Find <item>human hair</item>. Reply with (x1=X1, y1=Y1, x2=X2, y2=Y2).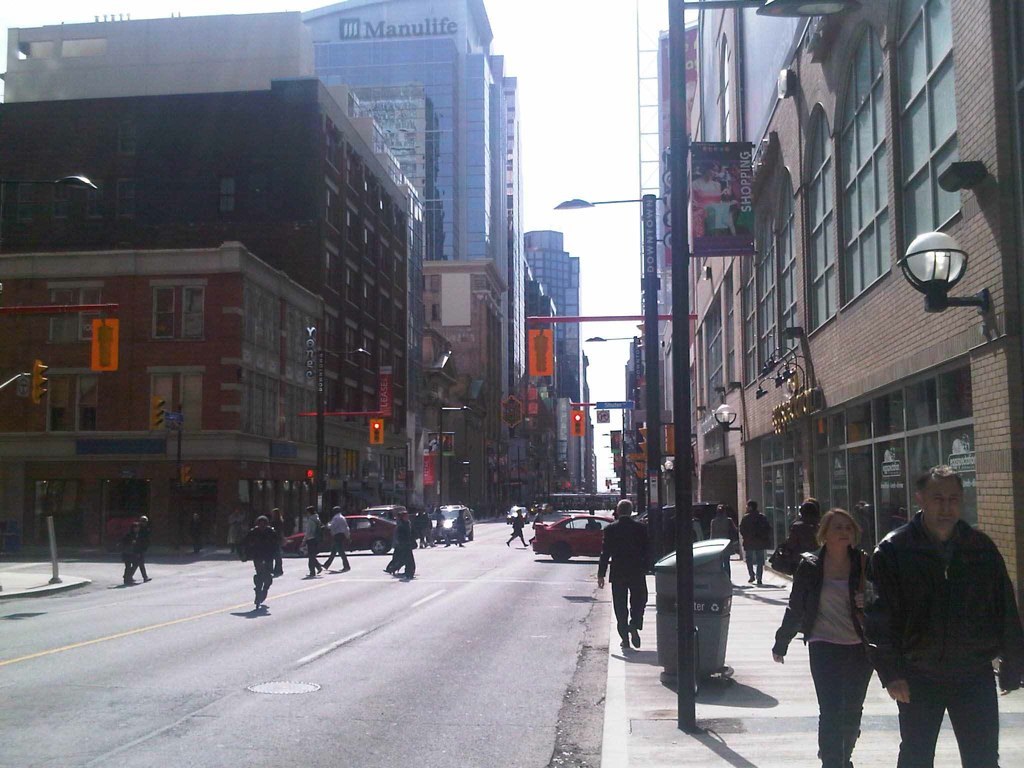
(x1=328, y1=503, x2=340, y2=513).
